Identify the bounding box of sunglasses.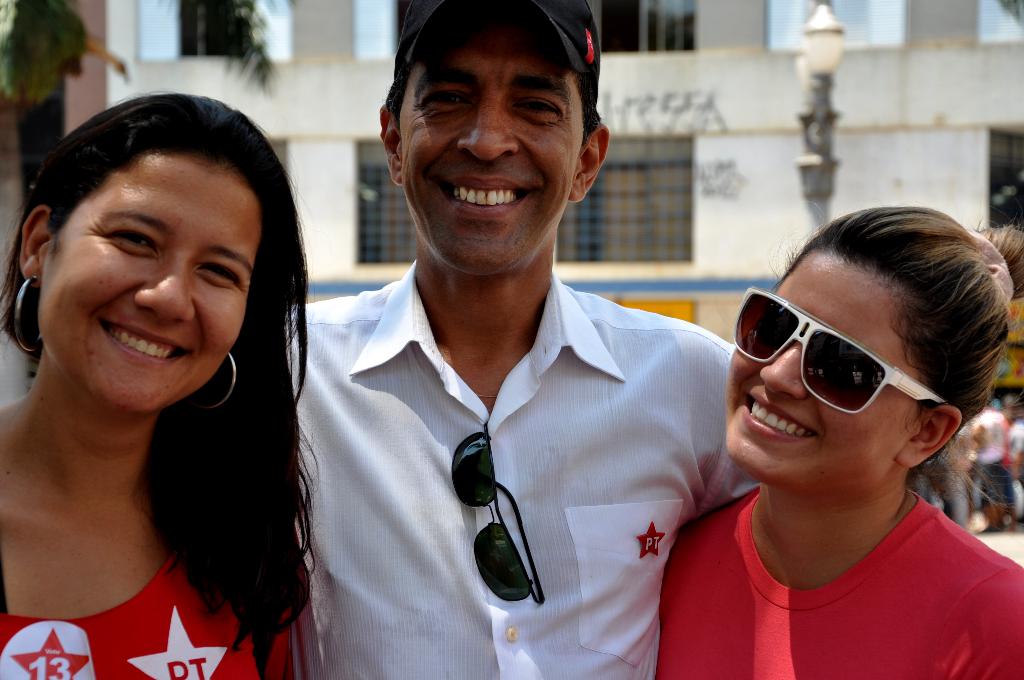
<region>450, 420, 545, 605</region>.
